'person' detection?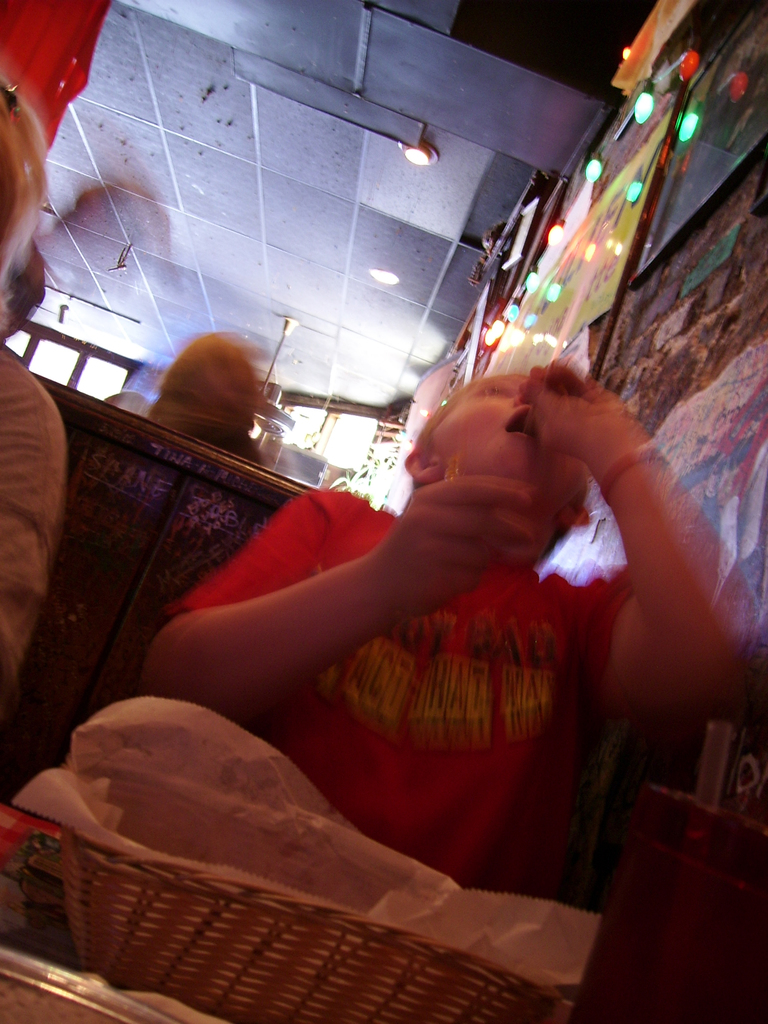
[left=174, top=324, right=648, bottom=900]
